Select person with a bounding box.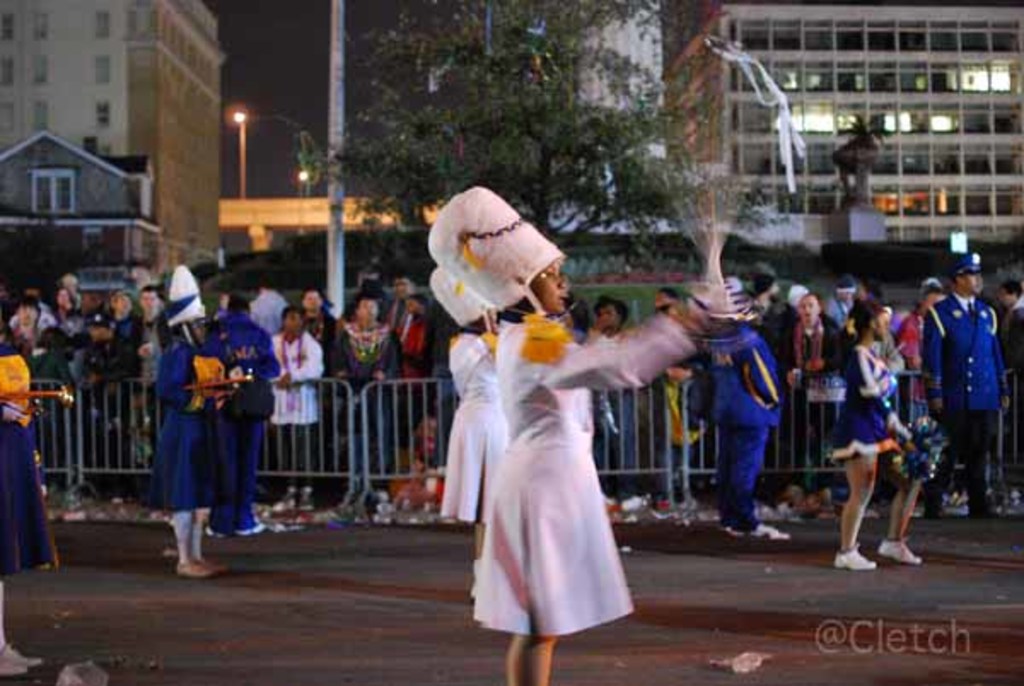
(left=427, top=183, right=667, bottom=684).
